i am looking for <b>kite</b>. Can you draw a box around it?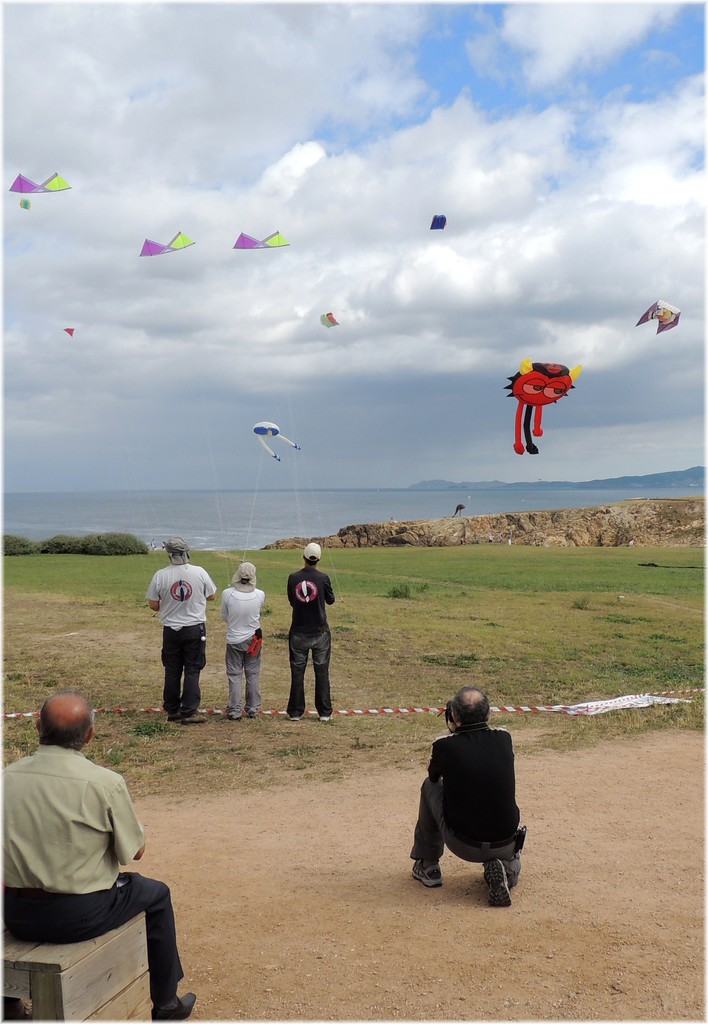
Sure, the bounding box is pyautogui.locateOnScreen(317, 308, 343, 328).
